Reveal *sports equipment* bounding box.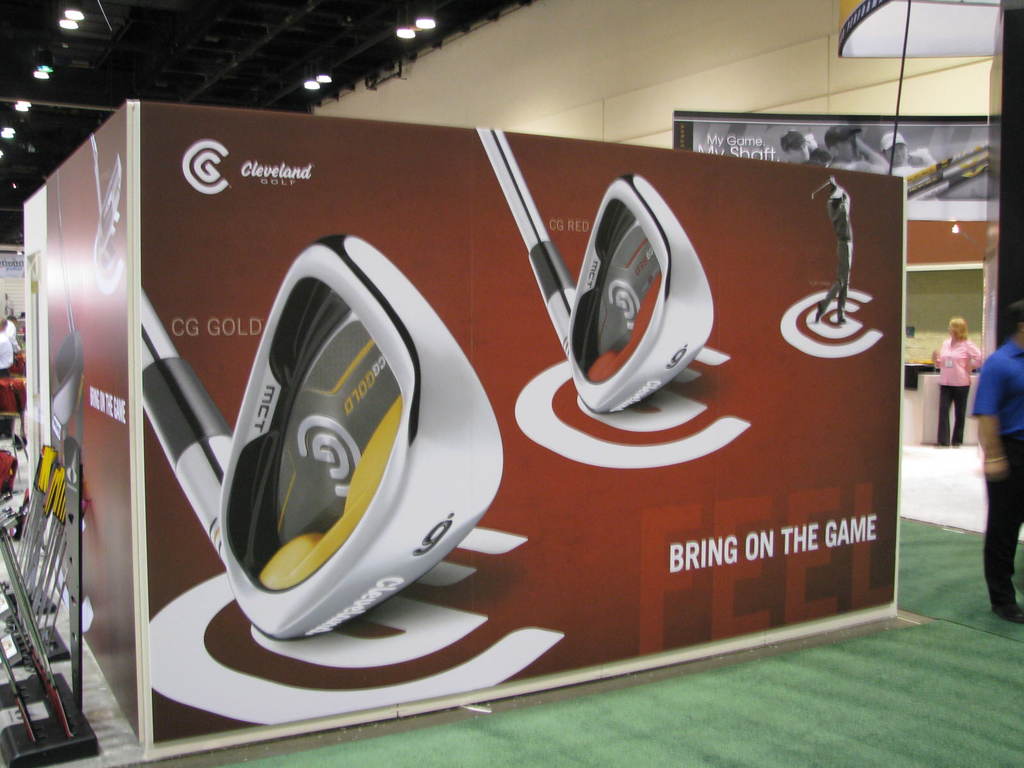
Revealed: [472, 129, 713, 419].
